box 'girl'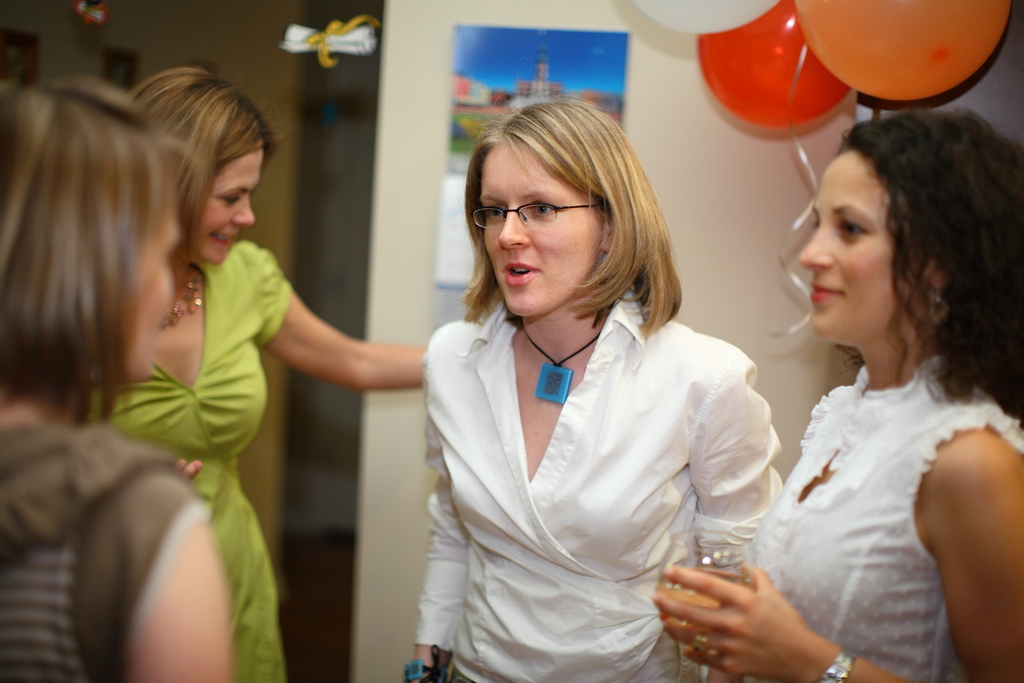
[2,79,228,682]
